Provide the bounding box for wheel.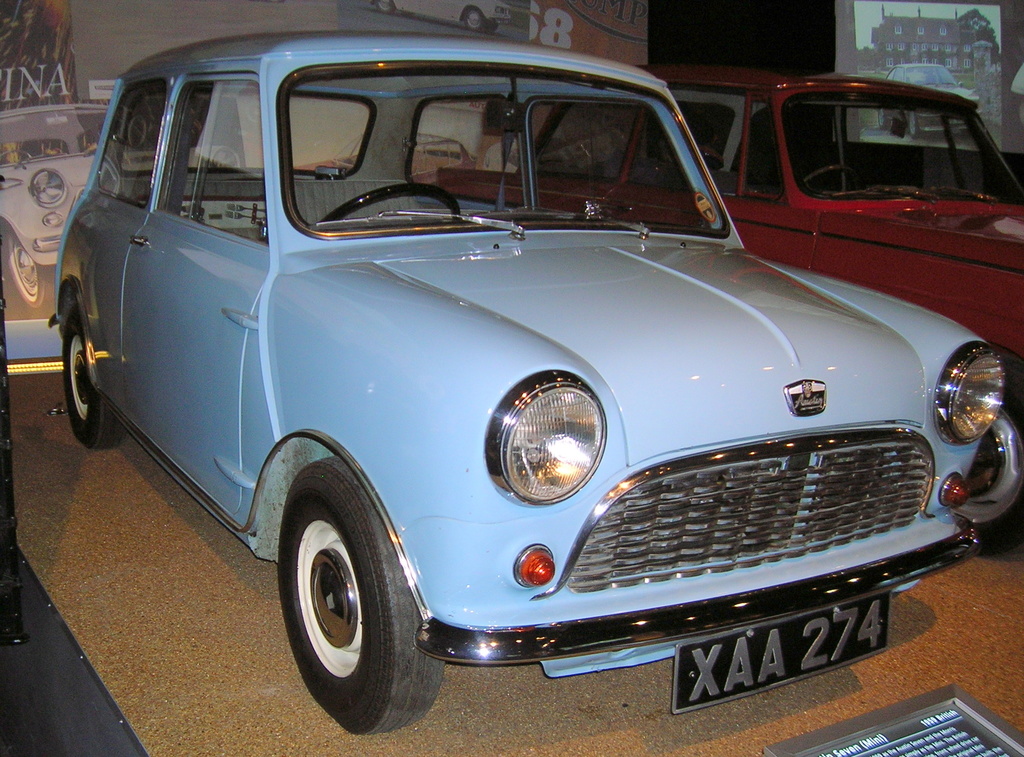
box=[266, 480, 413, 732].
